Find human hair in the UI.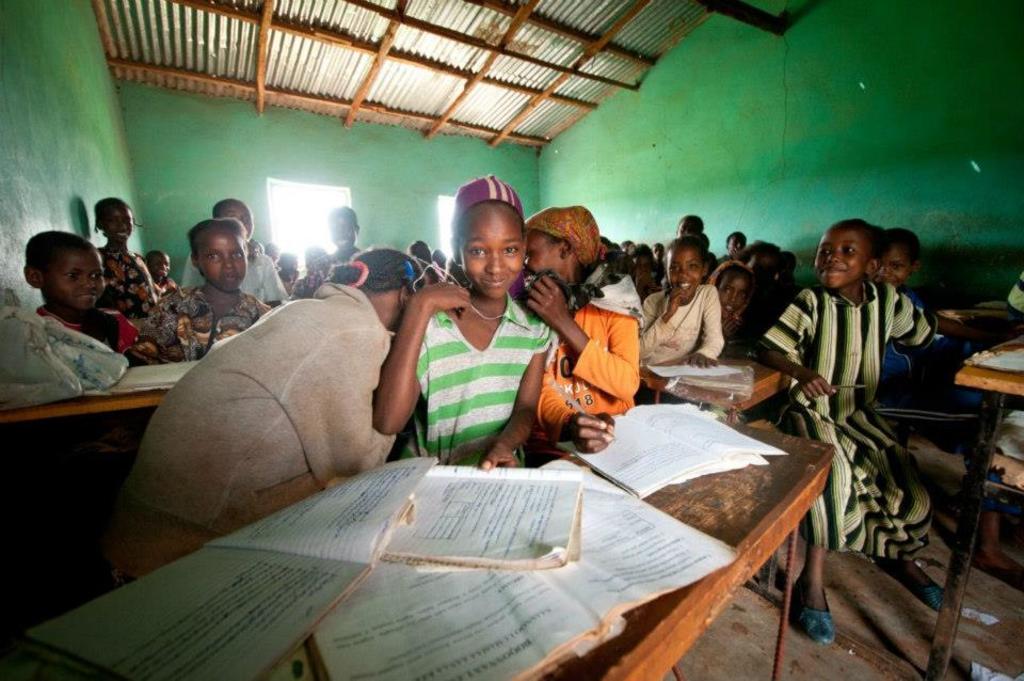
UI element at box=[629, 242, 654, 265].
